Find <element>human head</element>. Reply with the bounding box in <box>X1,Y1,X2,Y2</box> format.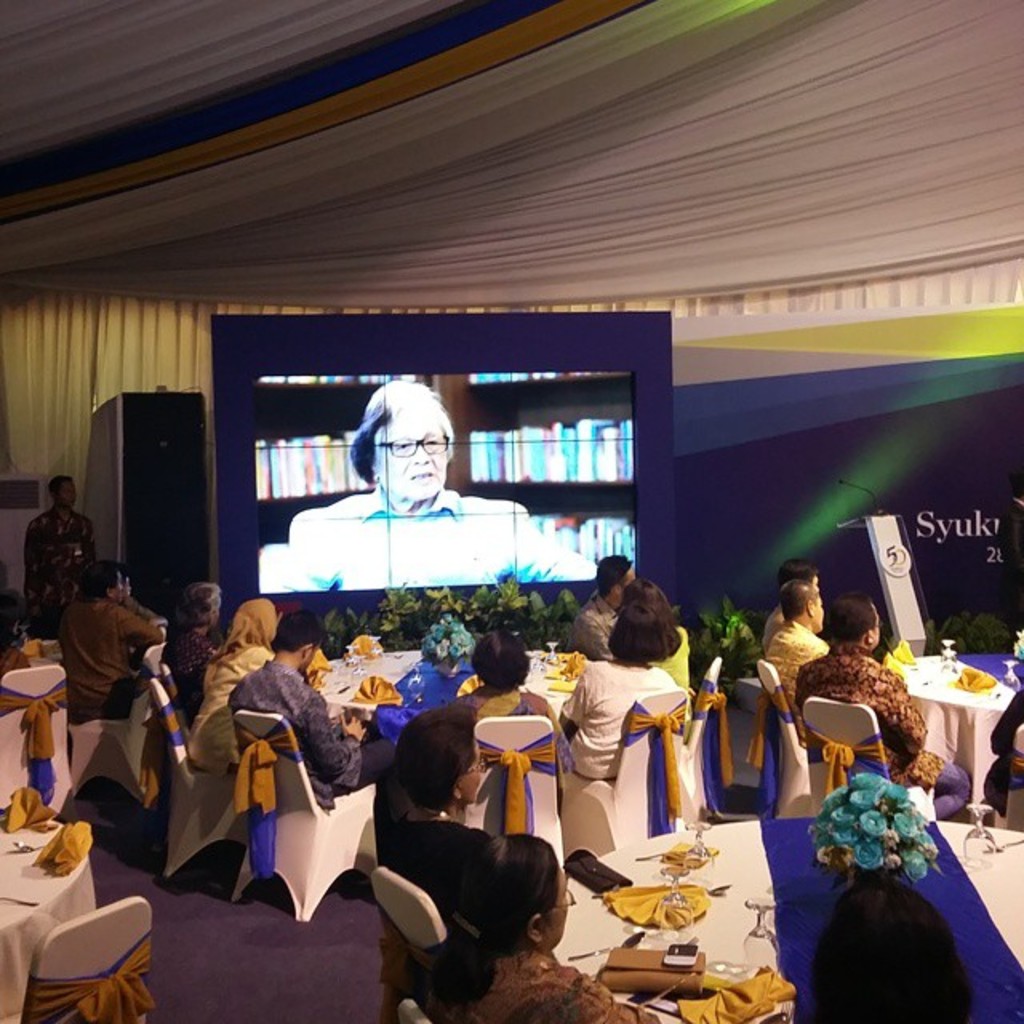
<box>80,554,122,605</box>.
